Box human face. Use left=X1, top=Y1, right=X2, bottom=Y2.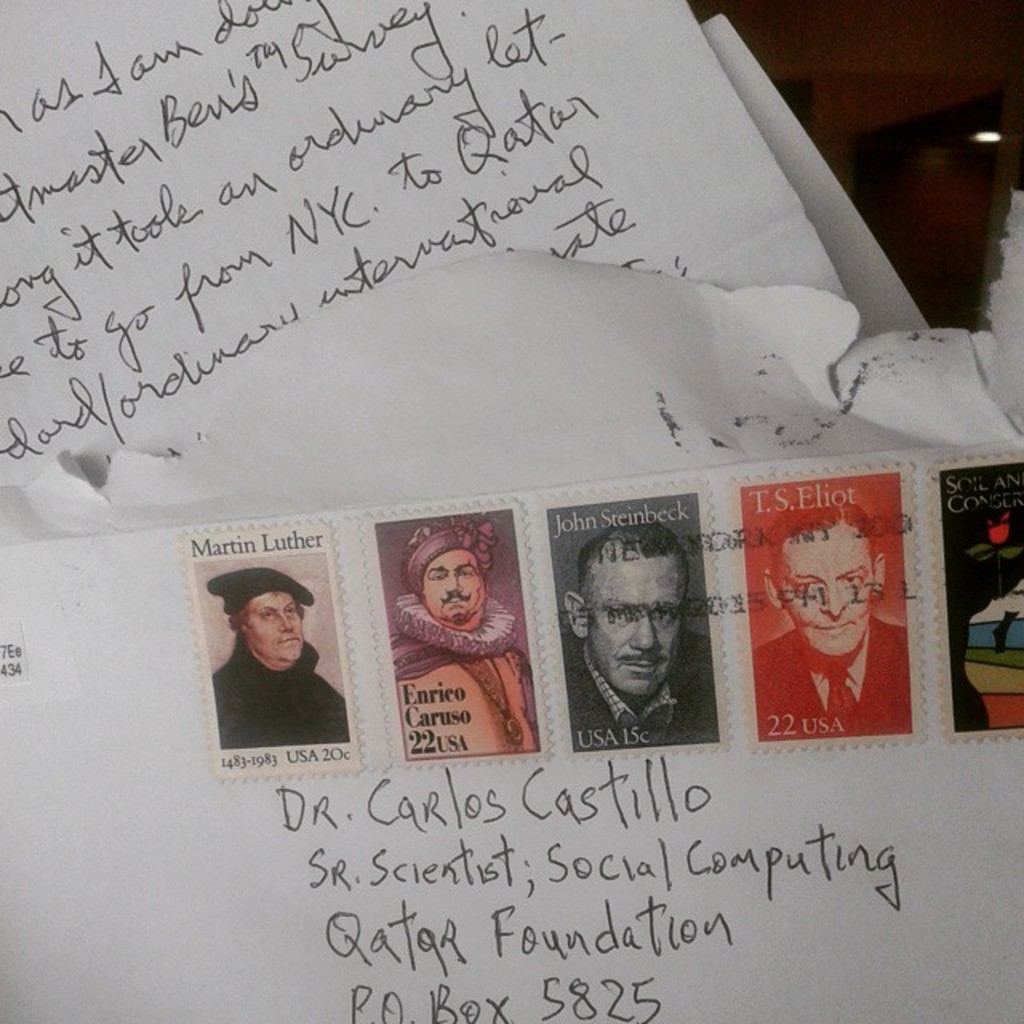
left=784, top=526, right=875, bottom=656.
